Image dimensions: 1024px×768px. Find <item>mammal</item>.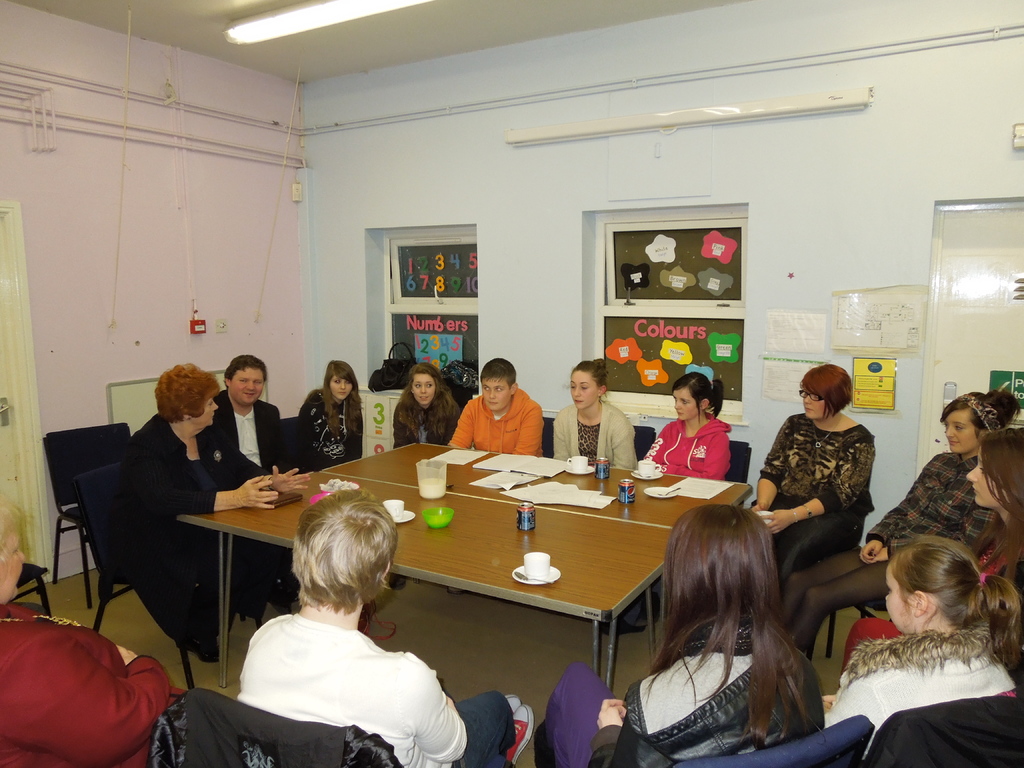
locate(298, 358, 358, 472).
